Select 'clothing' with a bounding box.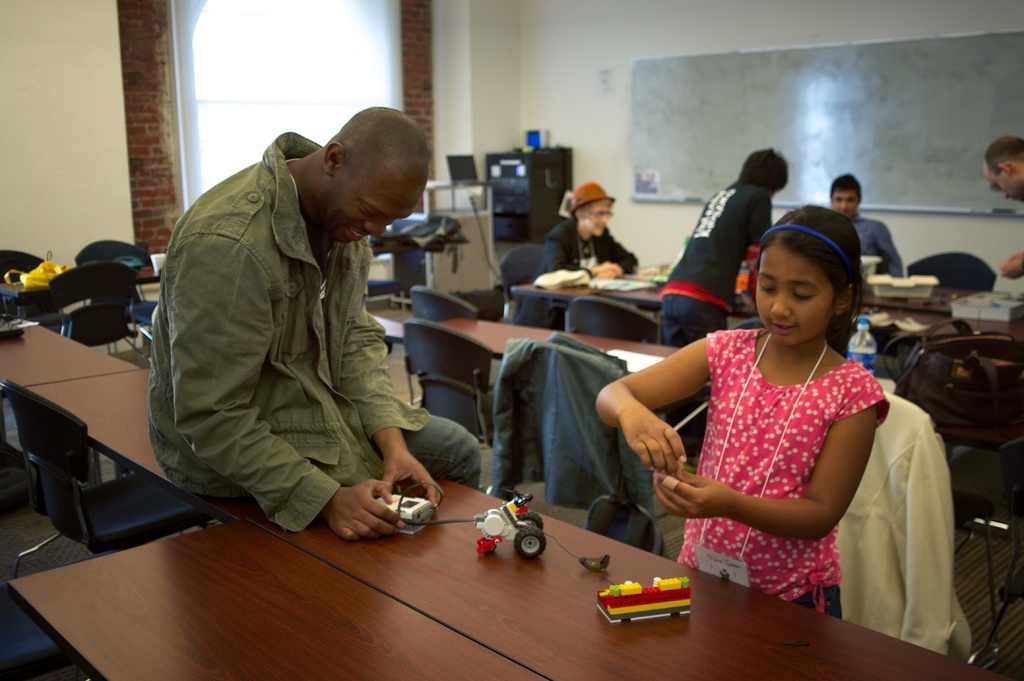
left=149, top=130, right=479, bottom=538.
